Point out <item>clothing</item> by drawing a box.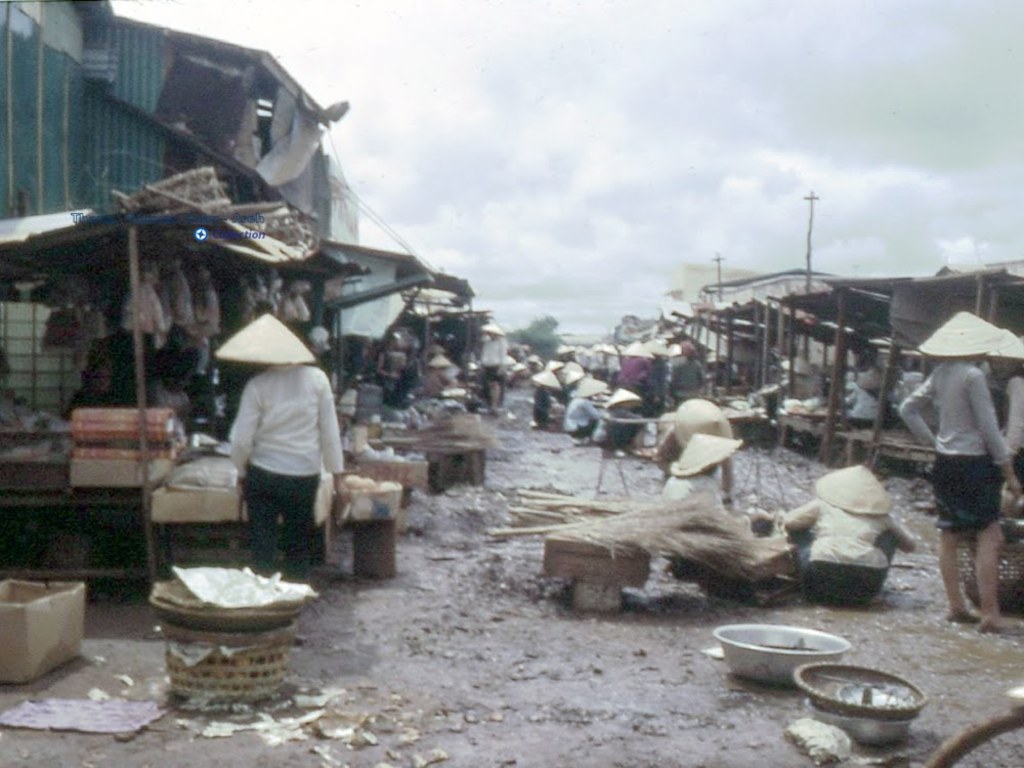
l=666, t=359, r=702, b=401.
